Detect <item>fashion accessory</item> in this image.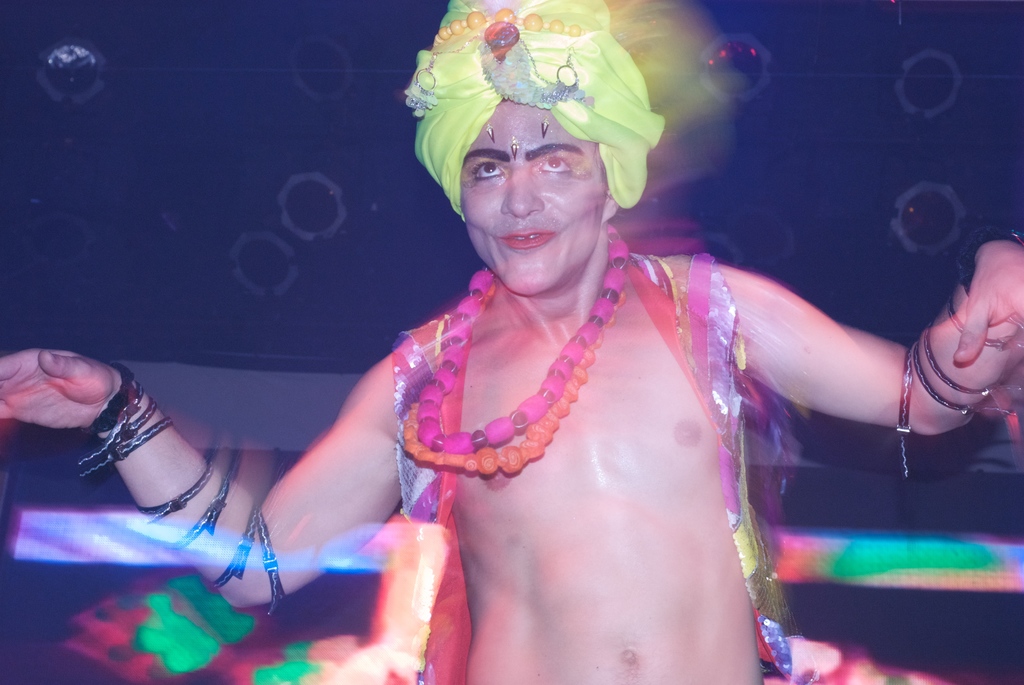
Detection: 73:363:287:620.
